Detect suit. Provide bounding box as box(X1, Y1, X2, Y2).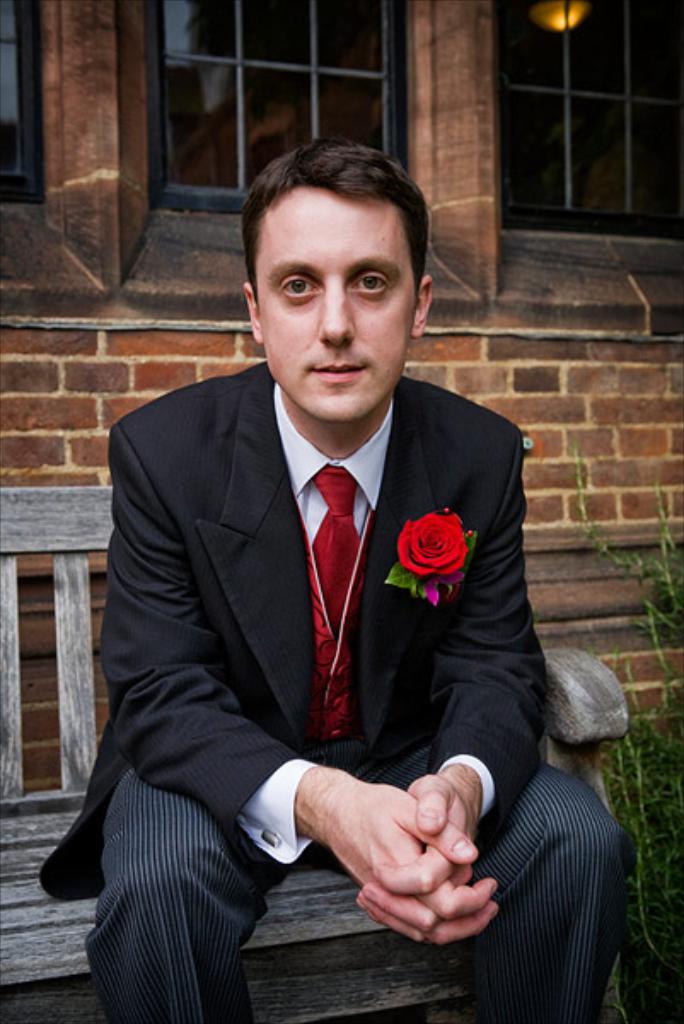
box(142, 346, 530, 952).
